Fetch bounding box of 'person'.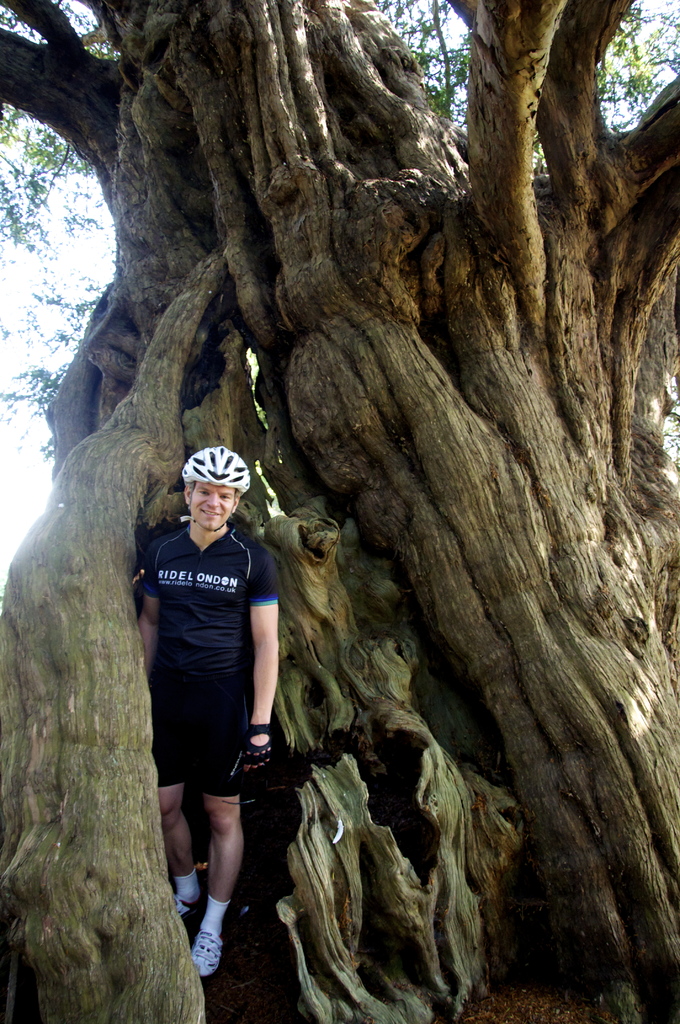
Bbox: 132,440,290,973.
